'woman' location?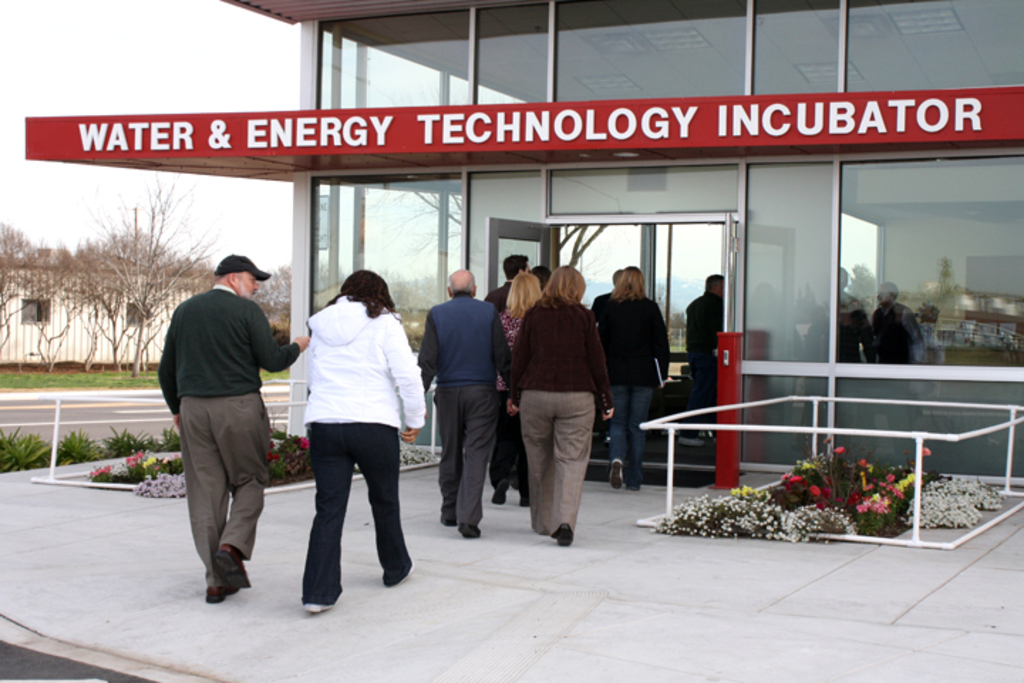
501, 265, 616, 545
